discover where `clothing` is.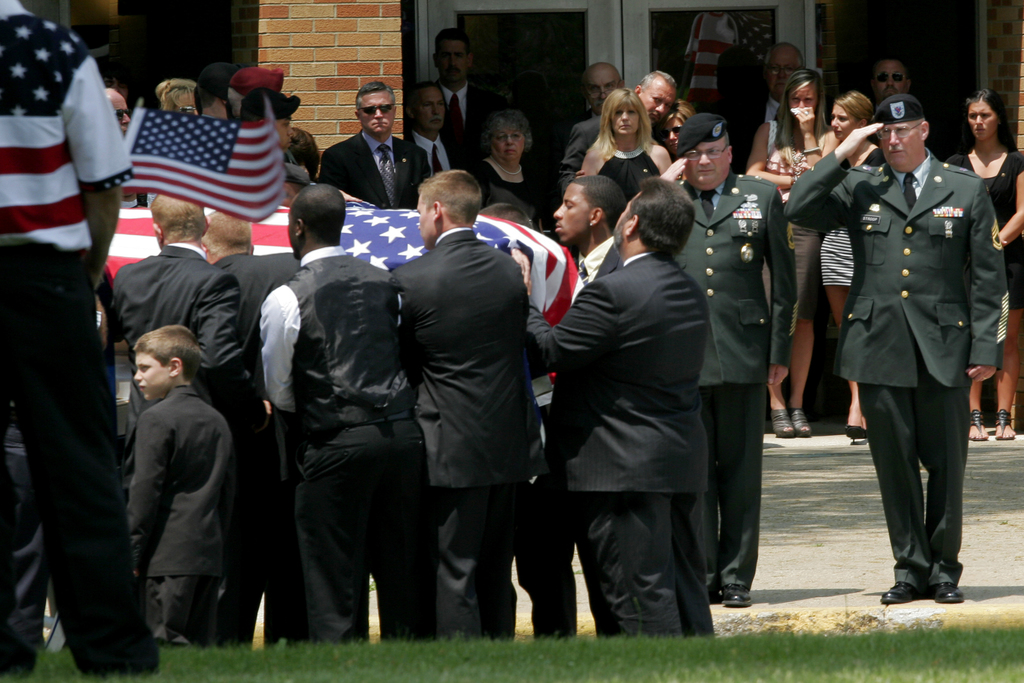
Discovered at 278, 438, 434, 648.
